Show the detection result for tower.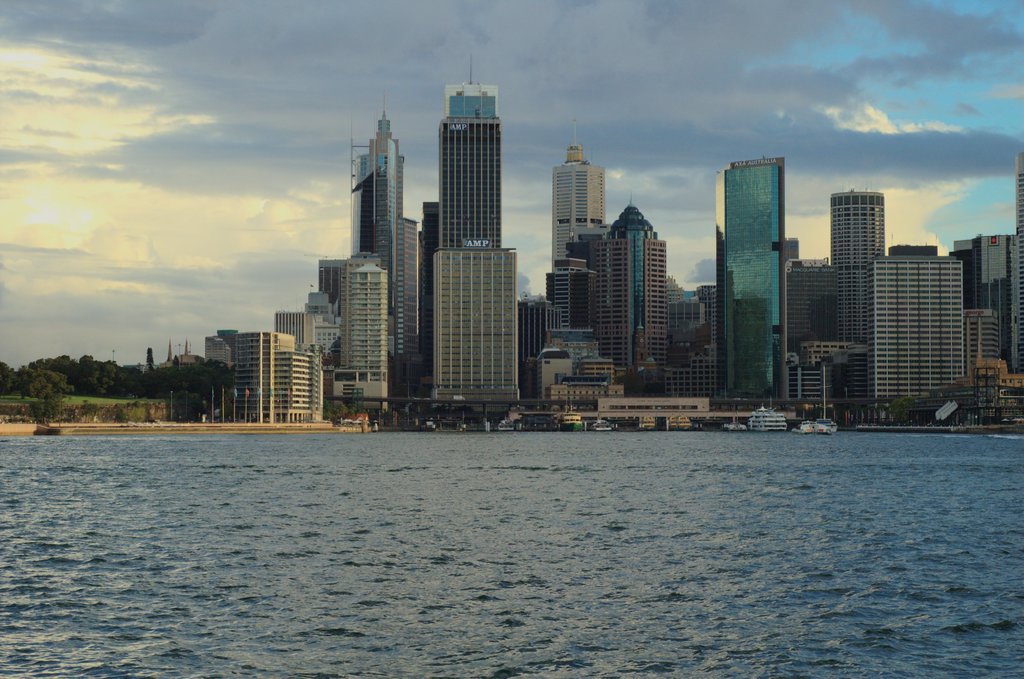
pyautogui.locateOnScreen(1016, 149, 1023, 368).
